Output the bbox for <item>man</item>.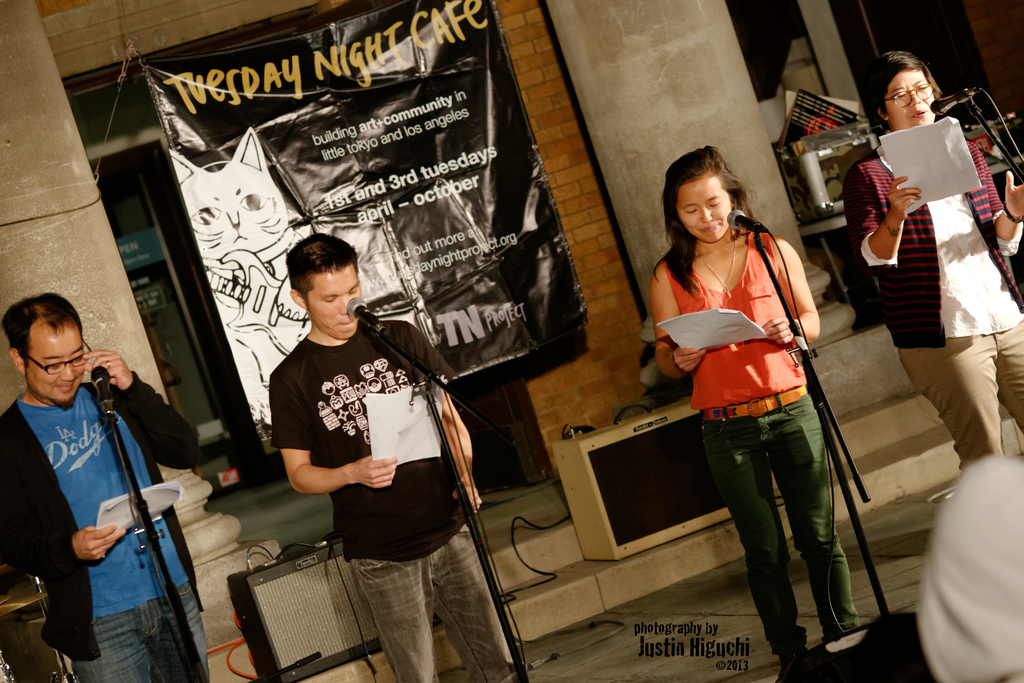
Rect(261, 231, 531, 682).
